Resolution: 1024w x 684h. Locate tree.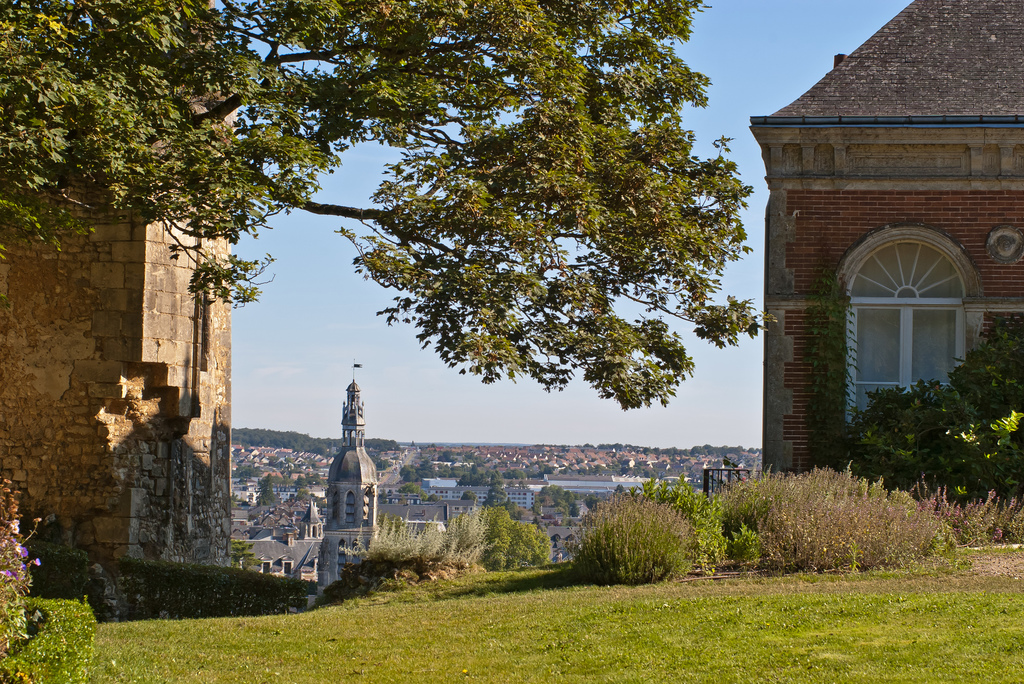
crop(531, 485, 577, 515).
